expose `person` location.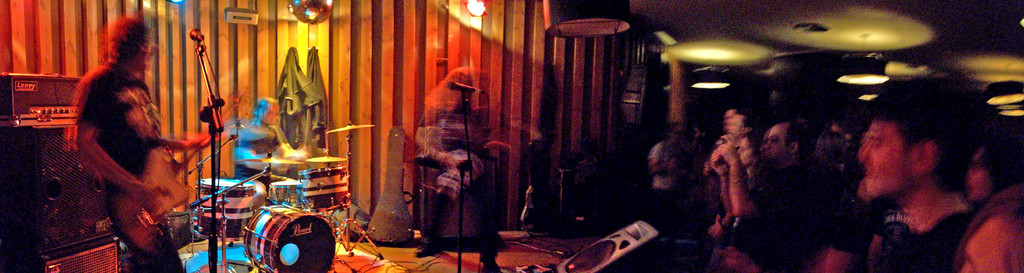
Exposed at 852,86,1023,272.
